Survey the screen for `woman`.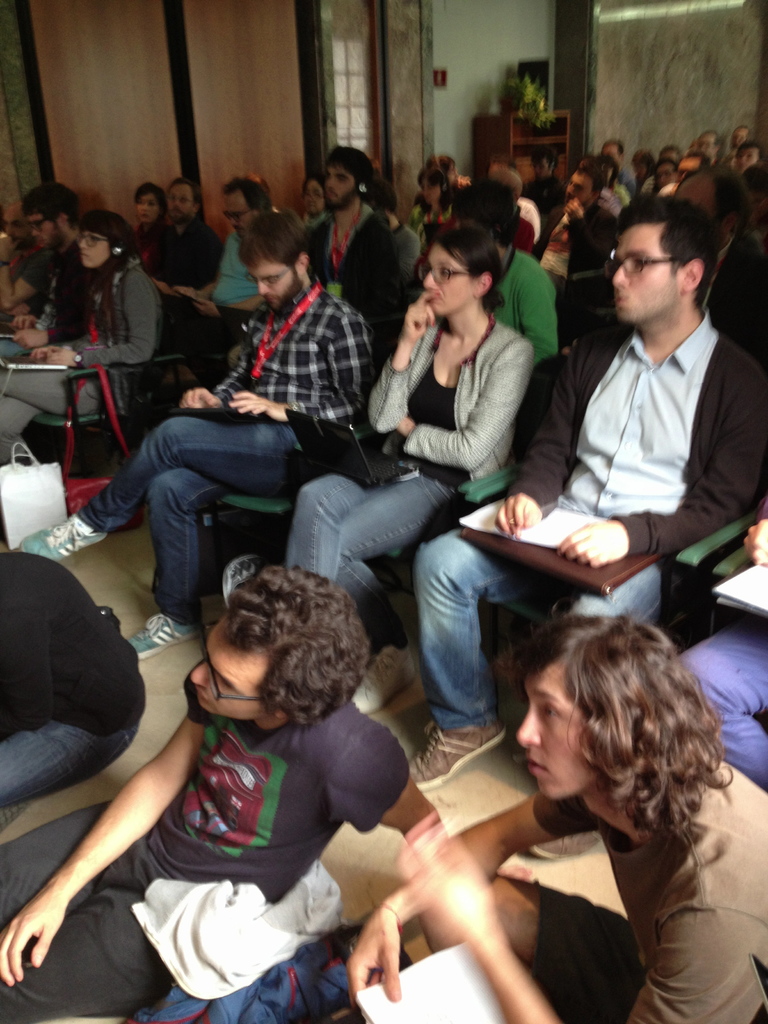
Survey found: (left=280, top=225, right=544, bottom=721).
